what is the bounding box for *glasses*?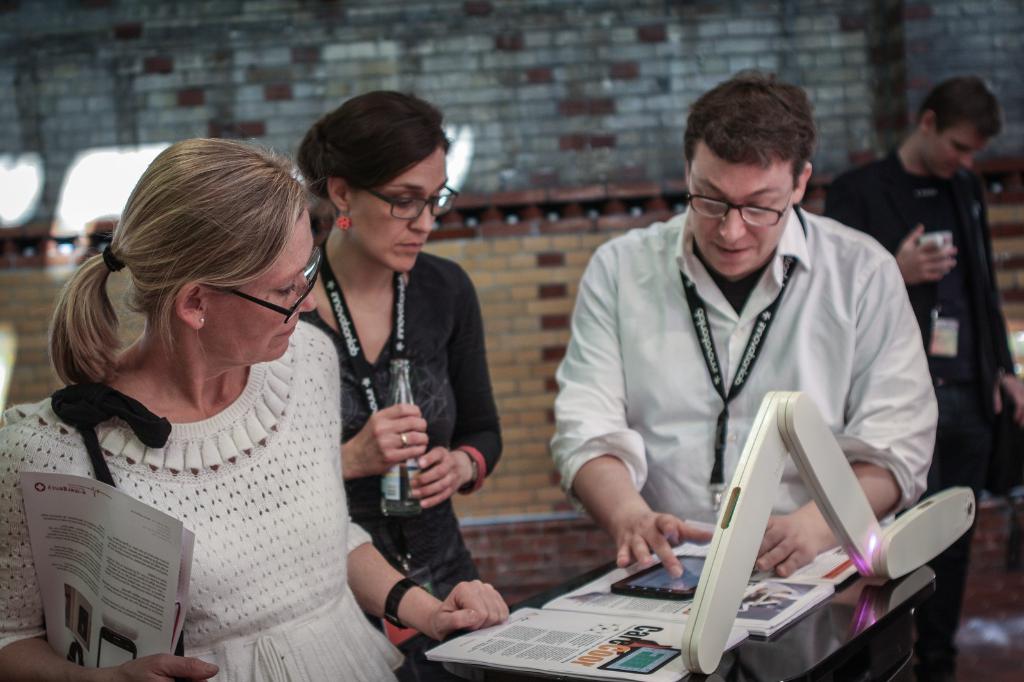
<bbox>198, 252, 324, 325</bbox>.
